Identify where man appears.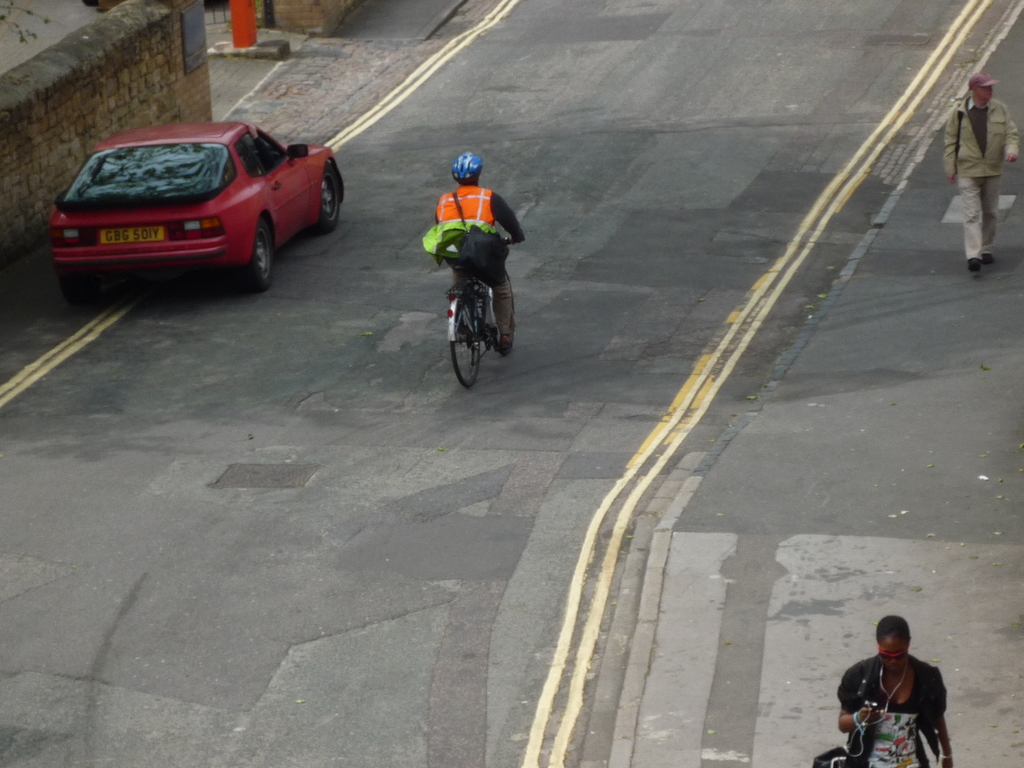
Appears at x1=433 y1=150 x2=524 y2=357.
